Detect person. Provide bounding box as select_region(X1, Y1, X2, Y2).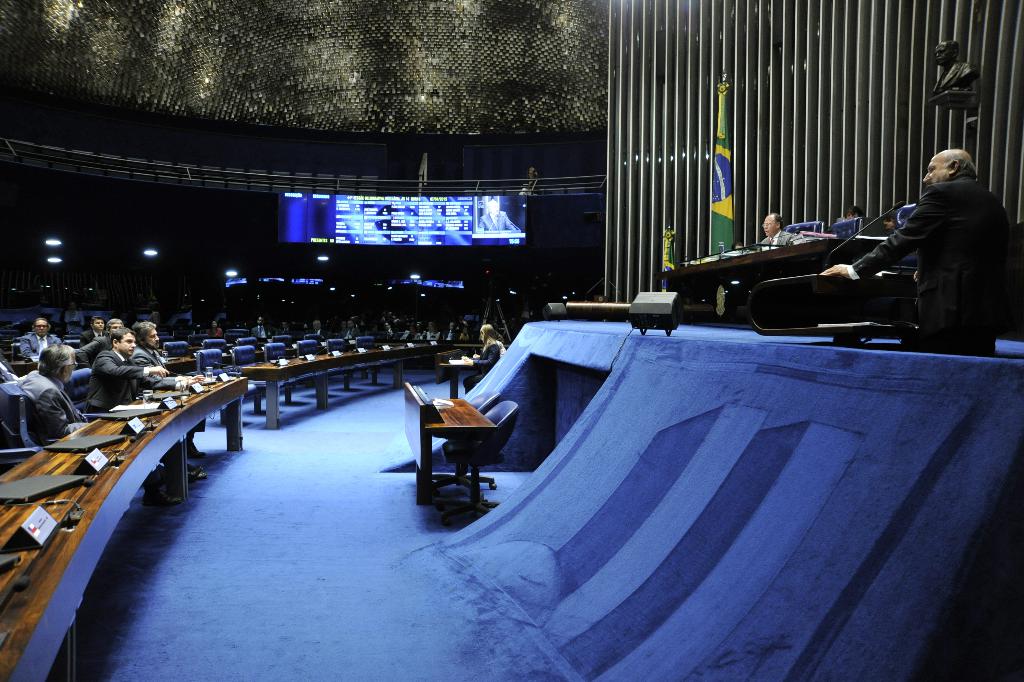
select_region(340, 319, 362, 337).
